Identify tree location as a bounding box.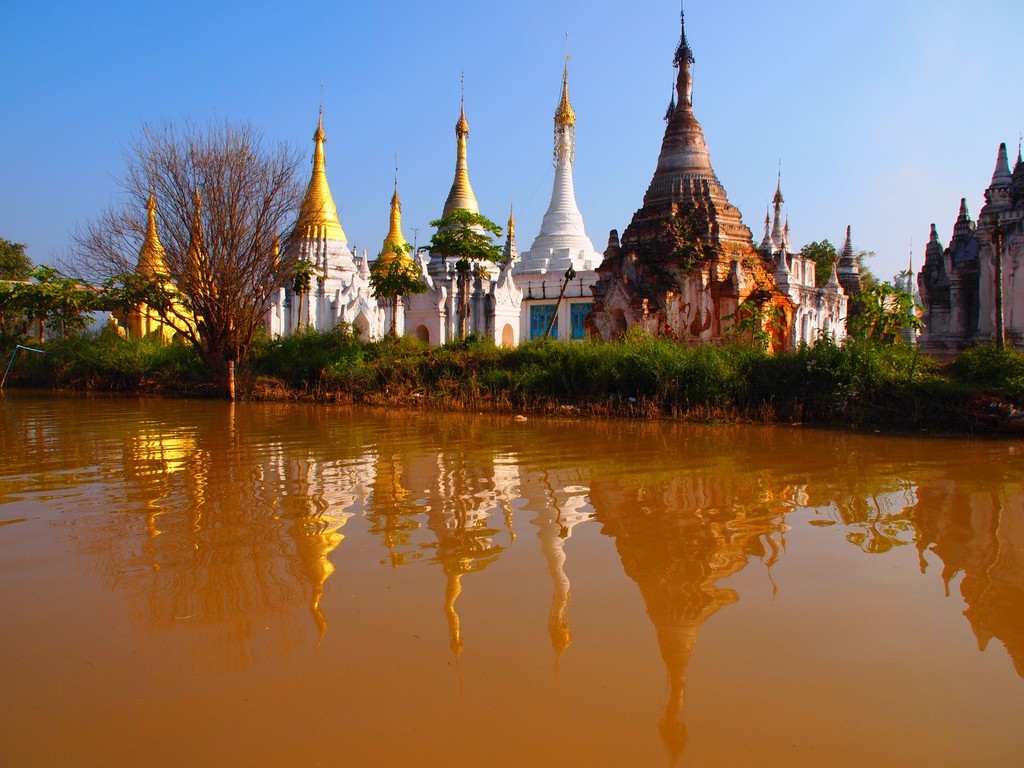
crop(796, 237, 878, 292).
